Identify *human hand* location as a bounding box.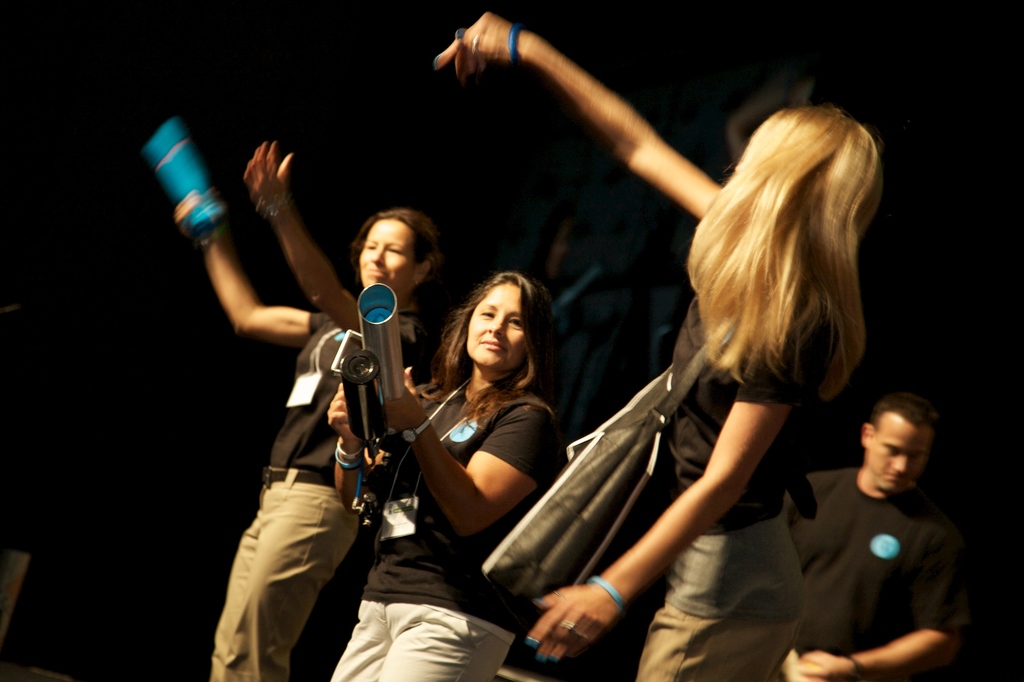
locate(173, 189, 228, 247).
